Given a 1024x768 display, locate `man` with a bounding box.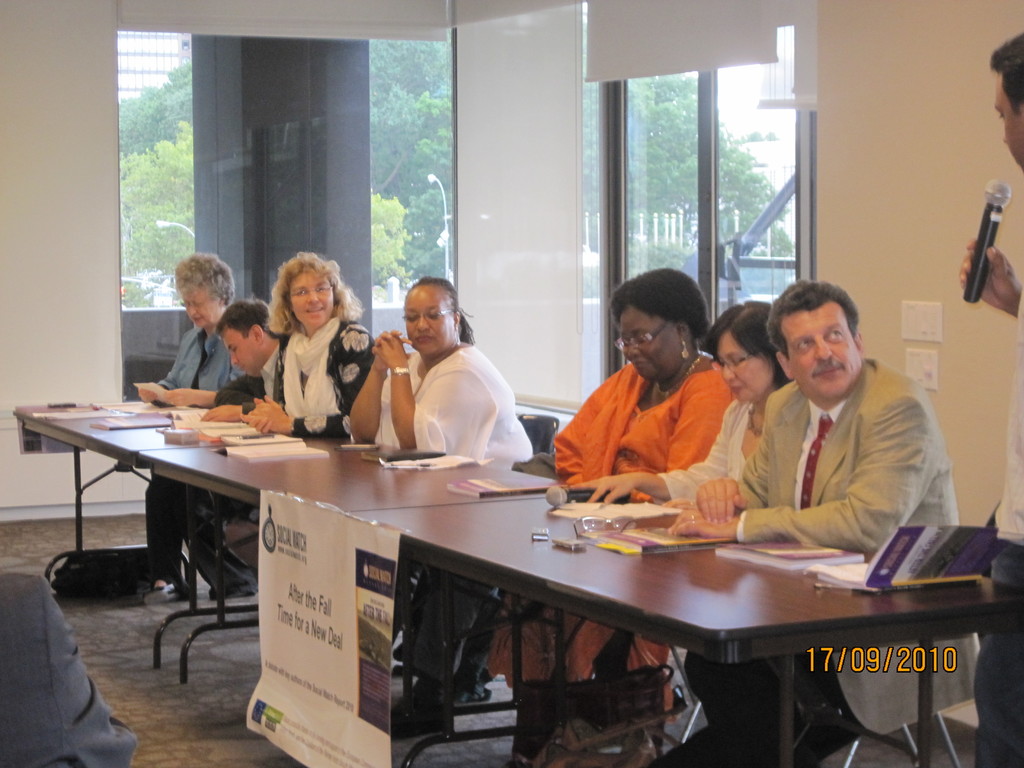
Located: (965,28,1023,767).
